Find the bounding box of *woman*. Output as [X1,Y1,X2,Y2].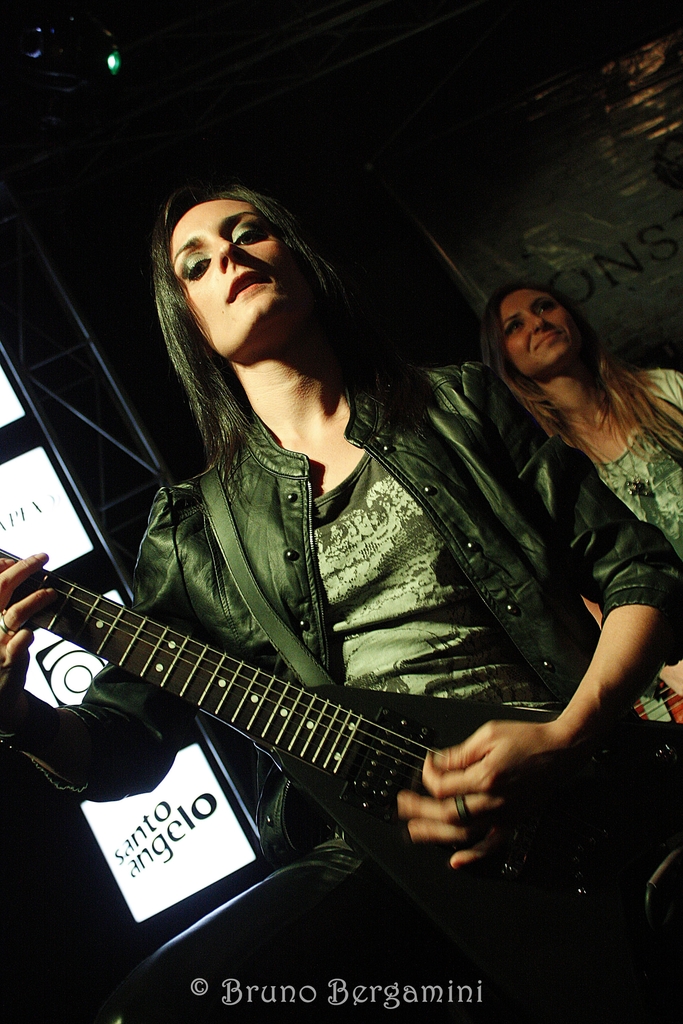
[484,278,682,700].
